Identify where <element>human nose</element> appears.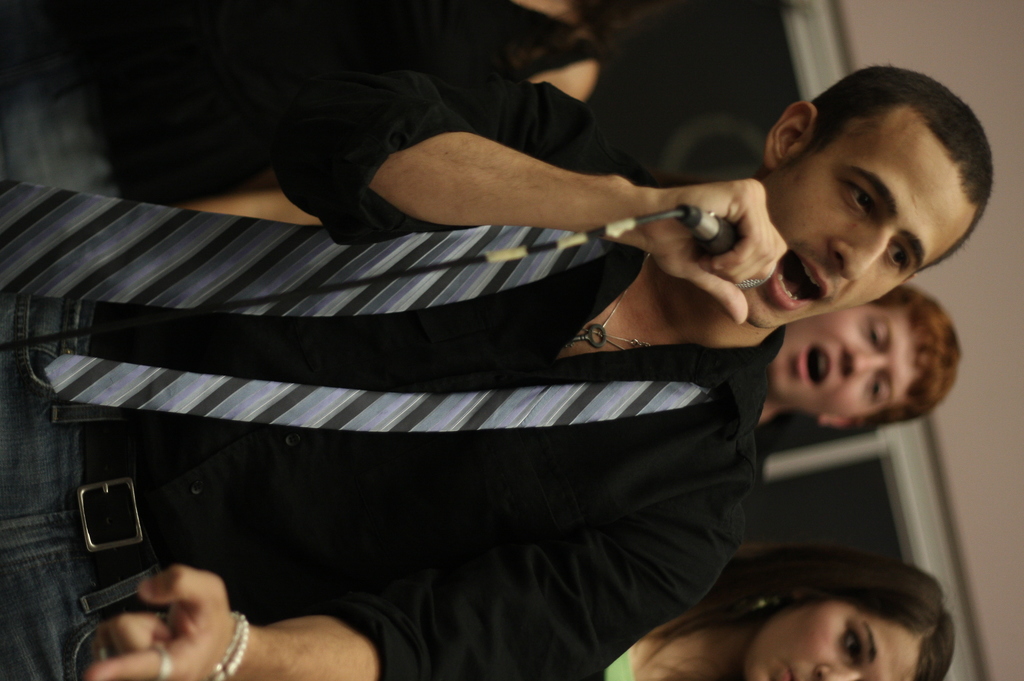
Appears at (x1=828, y1=228, x2=892, y2=282).
